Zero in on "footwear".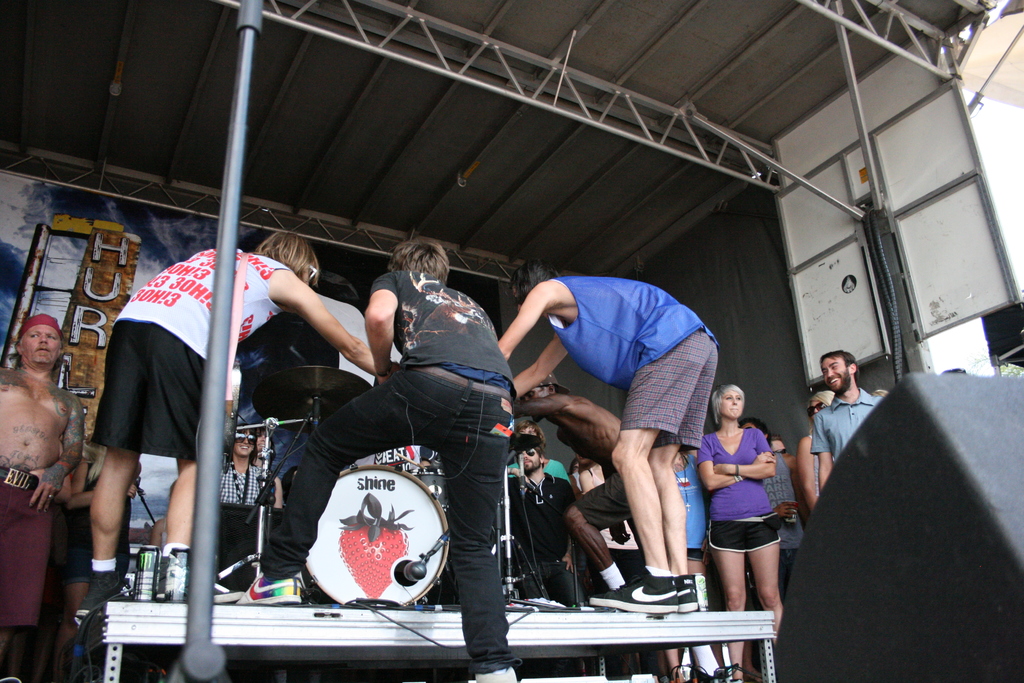
Zeroed in: <box>674,577,700,613</box>.
